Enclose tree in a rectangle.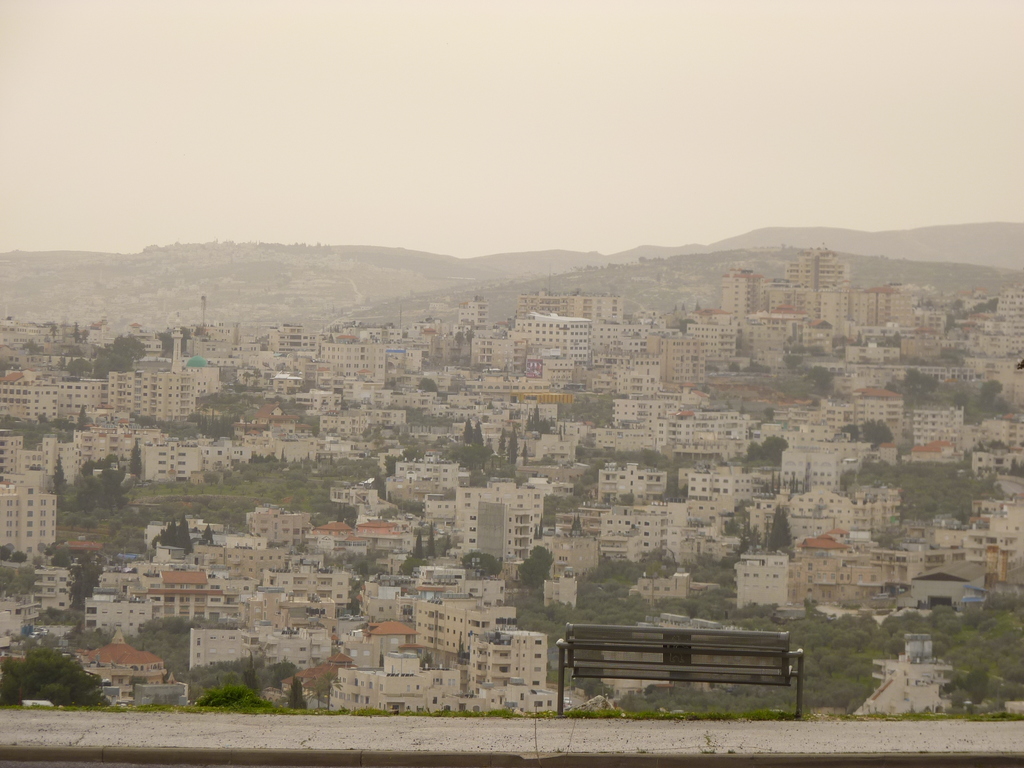
rect(0, 545, 12, 563).
